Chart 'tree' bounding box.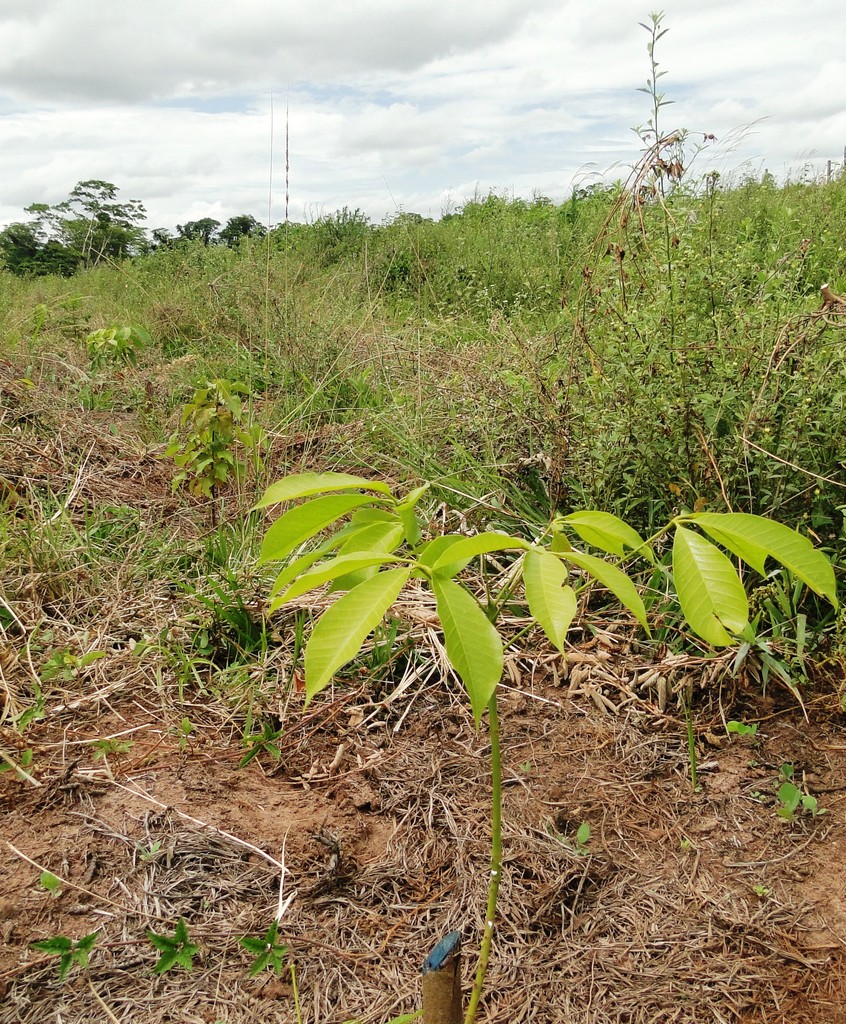
Charted: (38, 174, 143, 273).
